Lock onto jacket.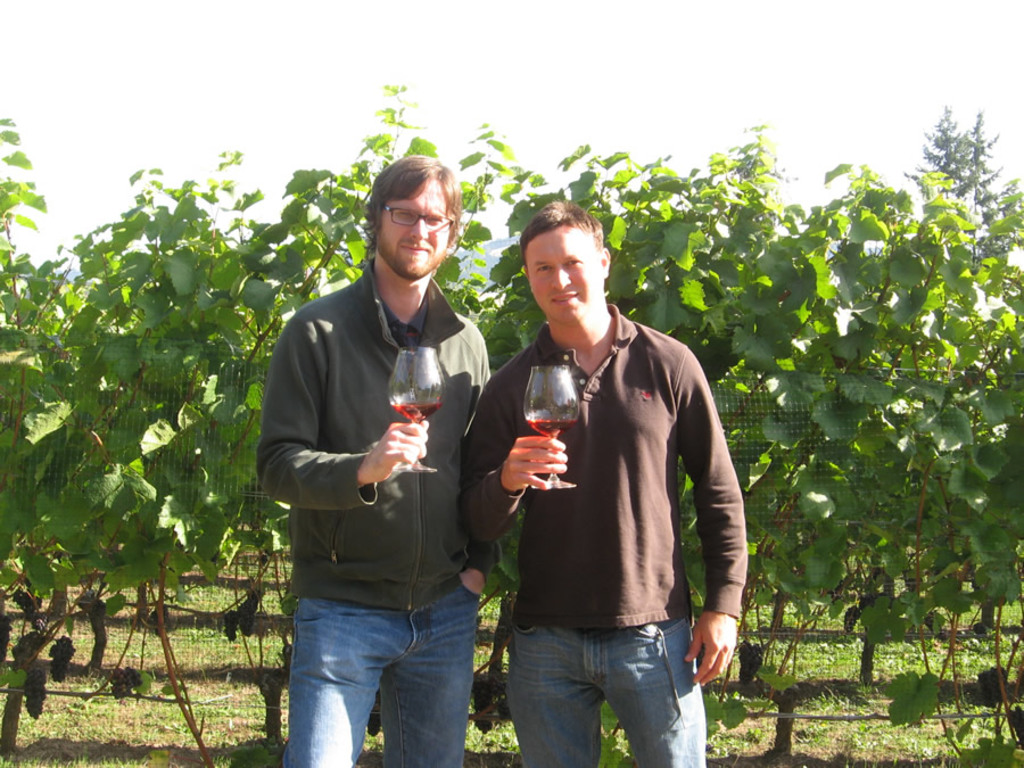
Locked: 482,257,727,633.
